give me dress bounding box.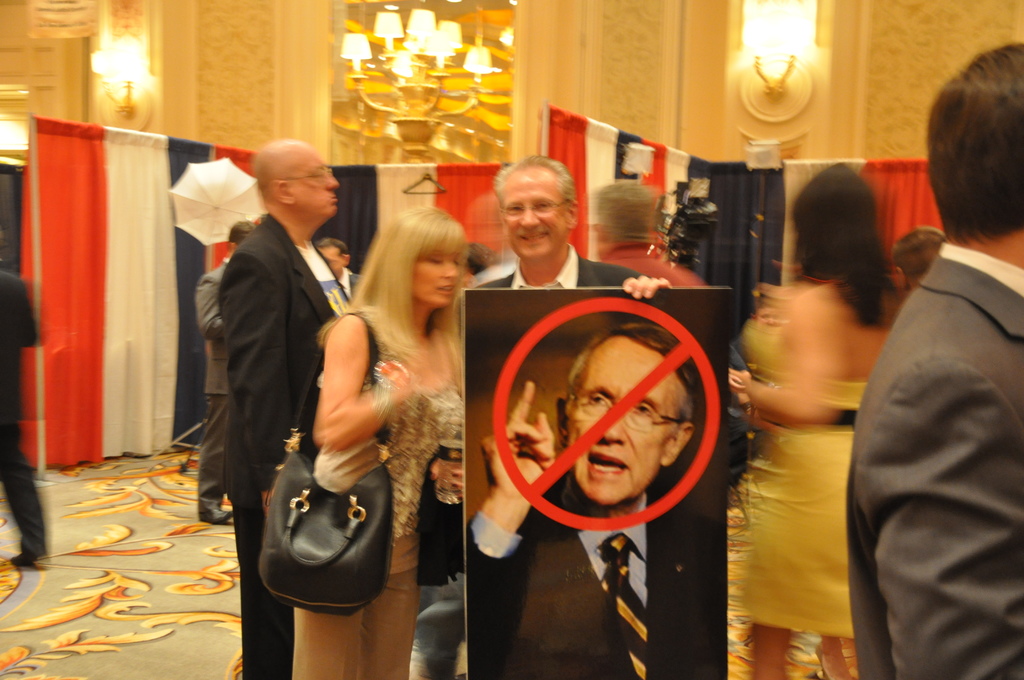
(left=728, top=306, right=875, bottom=632).
